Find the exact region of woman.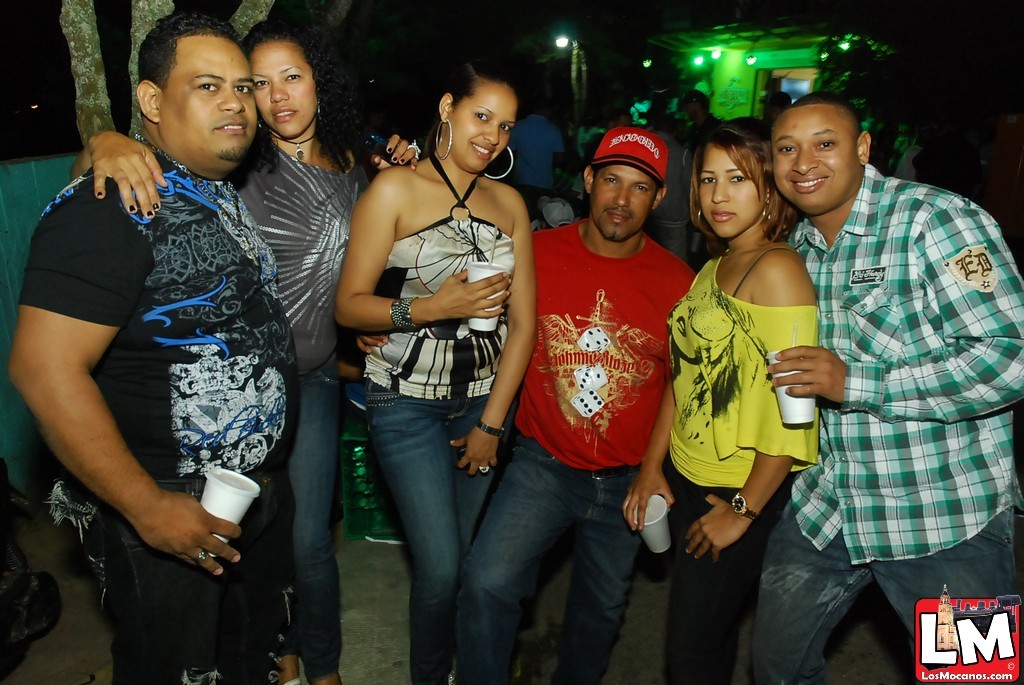
Exact region: x1=332, y1=56, x2=539, y2=684.
